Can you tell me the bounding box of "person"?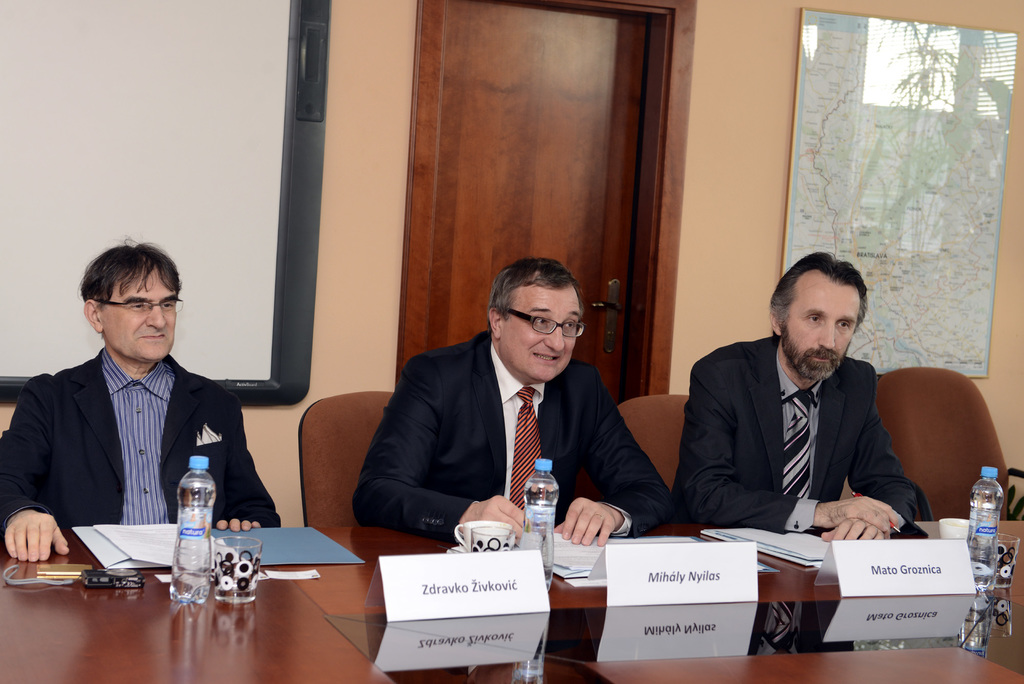
pyautogui.locateOnScreen(349, 257, 665, 547).
